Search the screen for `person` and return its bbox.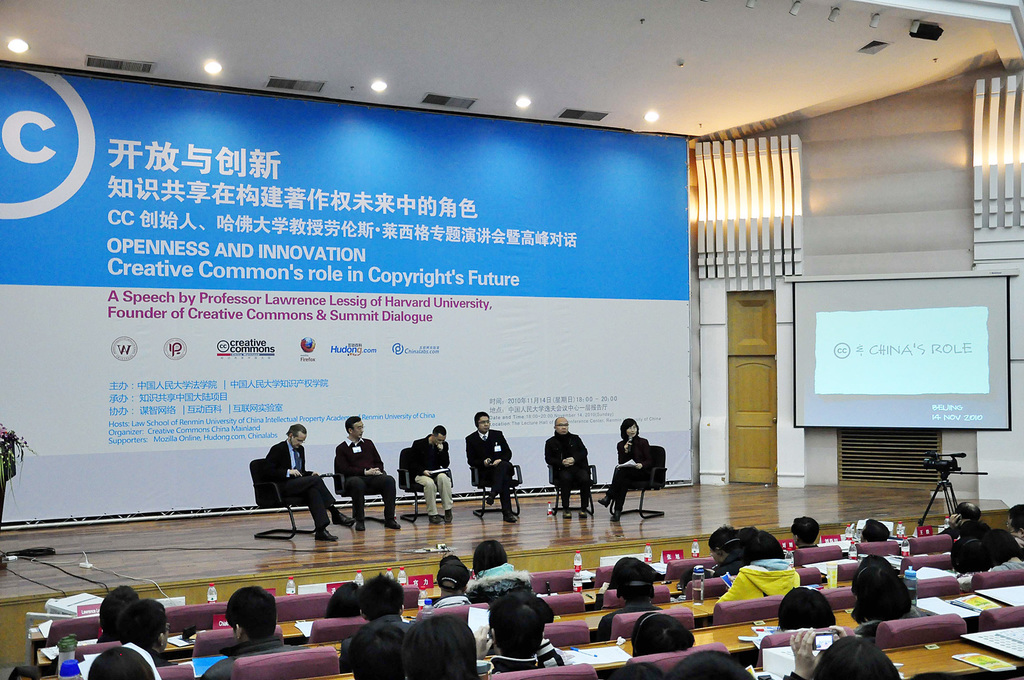
Found: box(85, 642, 157, 679).
